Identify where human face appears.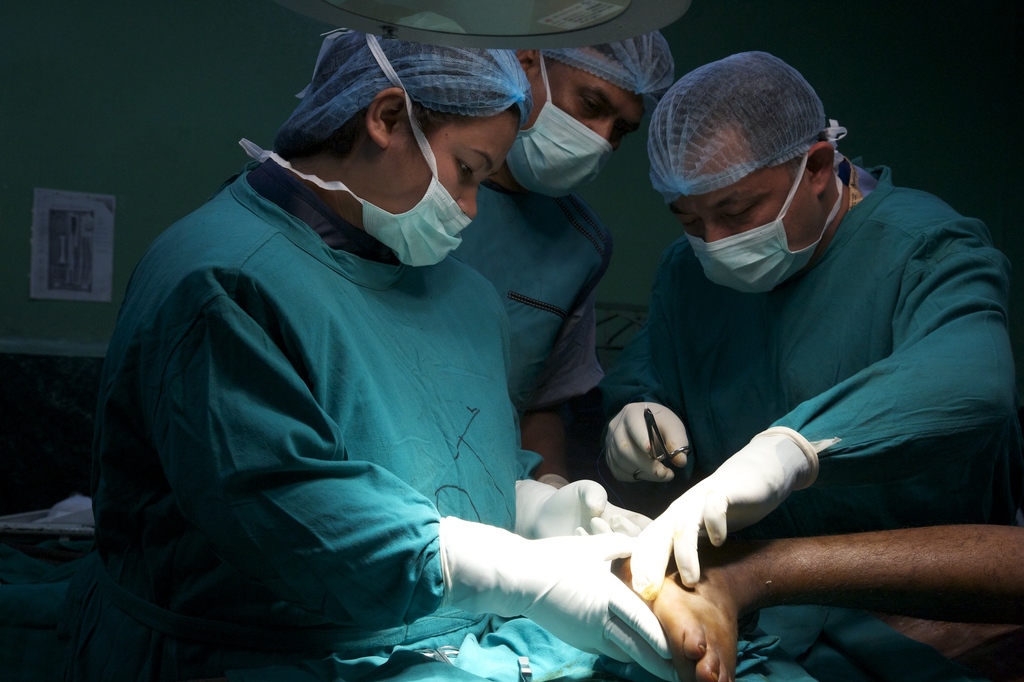
Appears at 669,145,819,286.
